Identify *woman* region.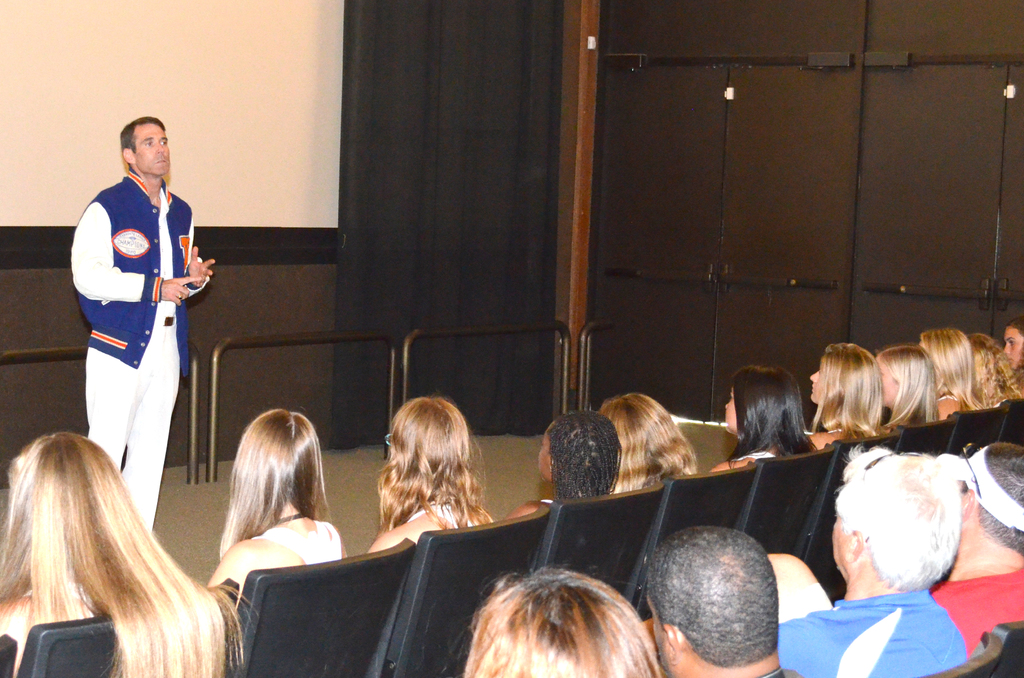
Region: Rect(870, 343, 938, 434).
